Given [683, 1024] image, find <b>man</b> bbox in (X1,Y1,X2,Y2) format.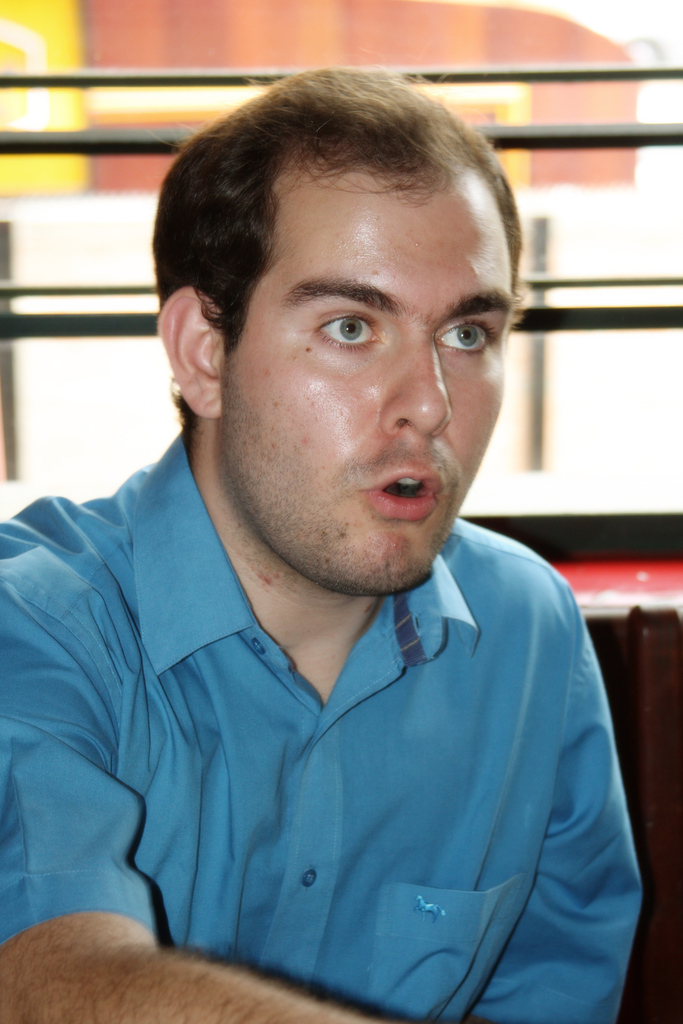
(20,63,665,991).
